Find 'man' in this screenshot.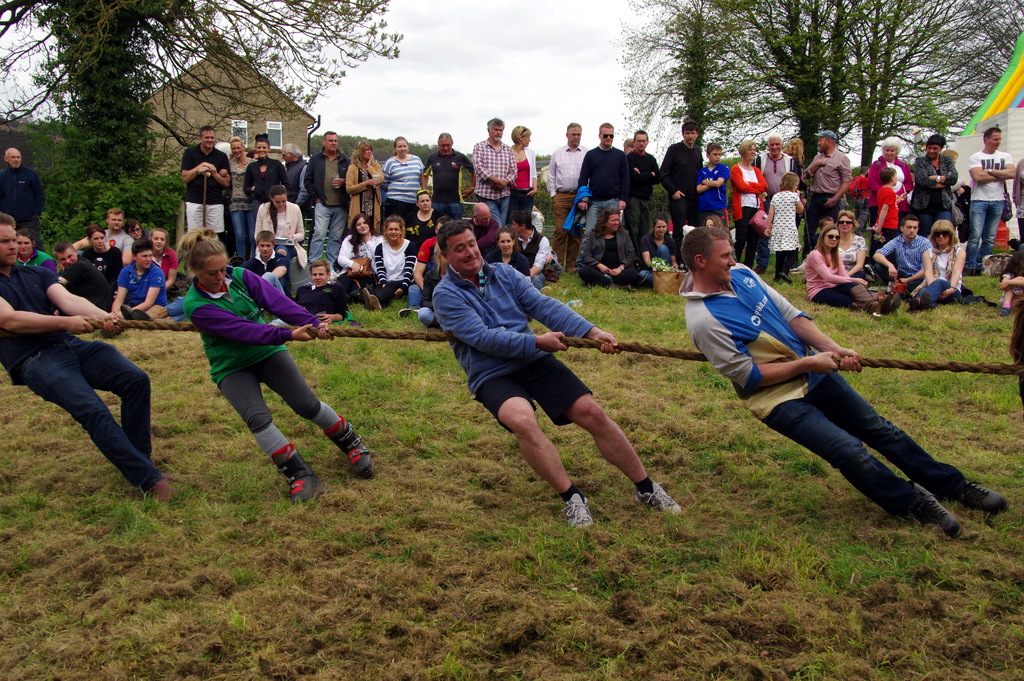
The bounding box for 'man' is crop(100, 240, 167, 338).
